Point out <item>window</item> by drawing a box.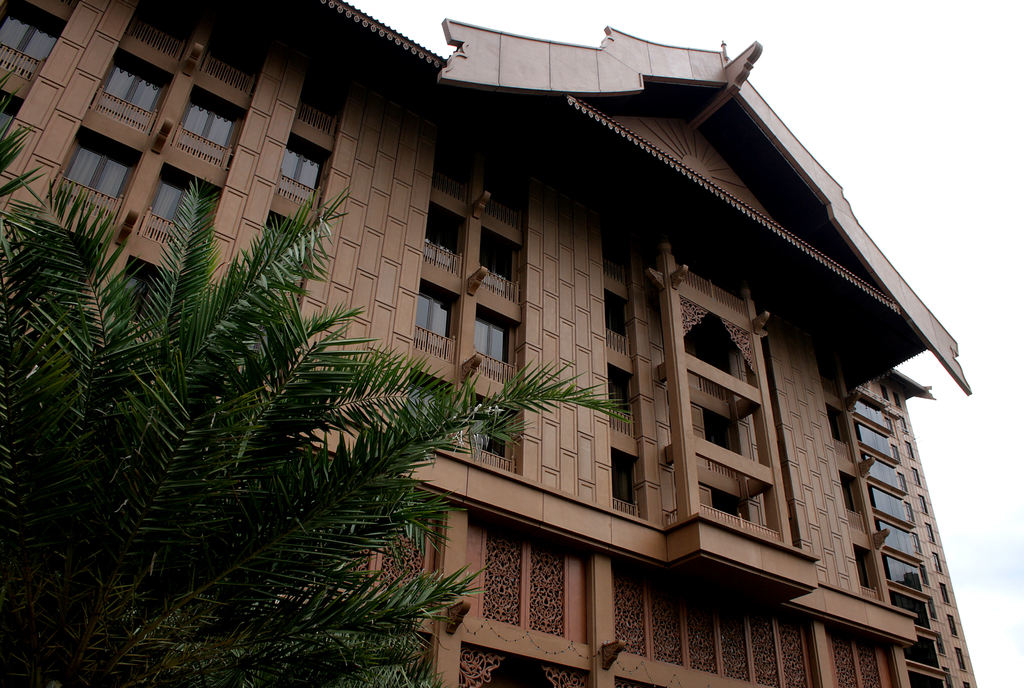
(466,392,516,471).
